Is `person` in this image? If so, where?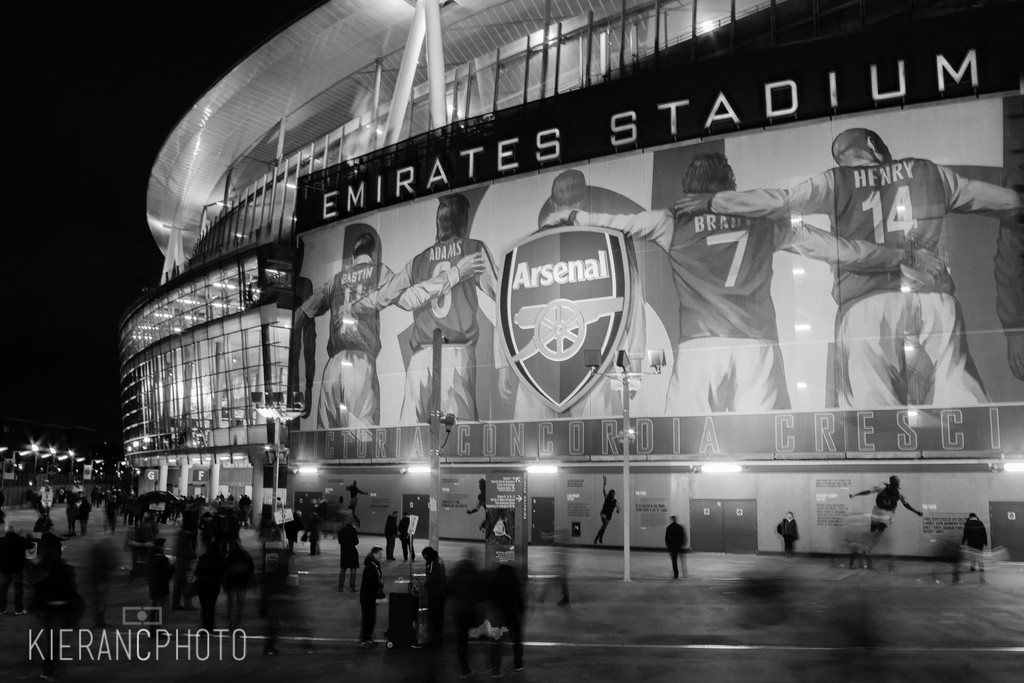
Yes, at (765,509,804,556).
